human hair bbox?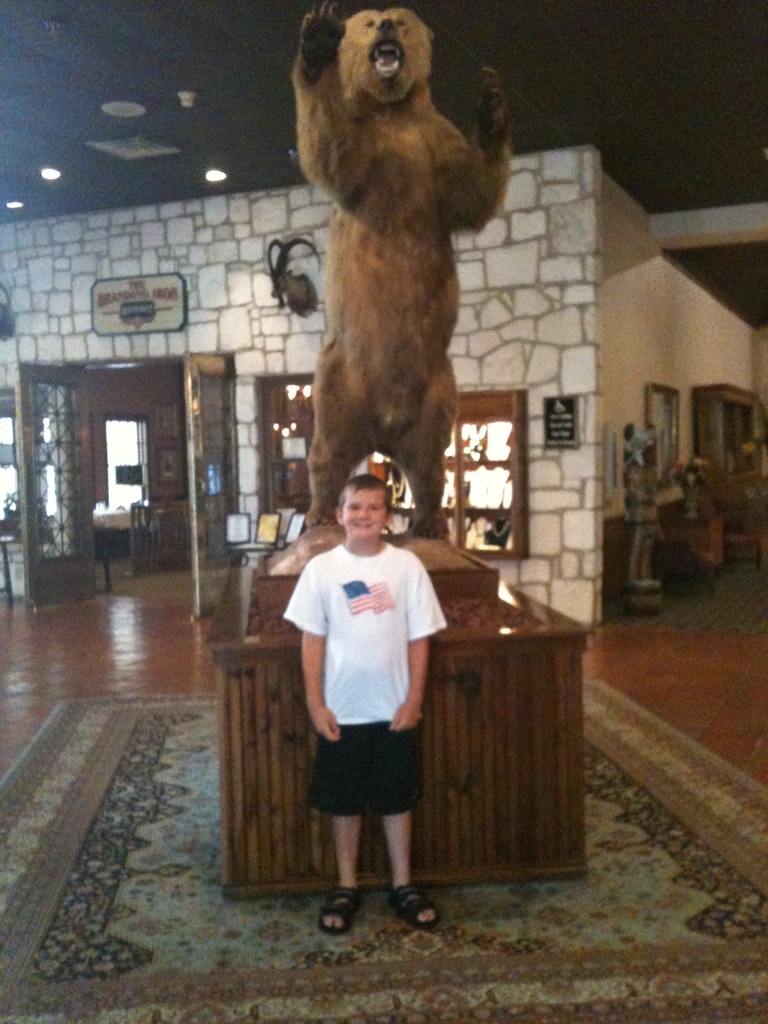
(337, 473, 391, 522)
